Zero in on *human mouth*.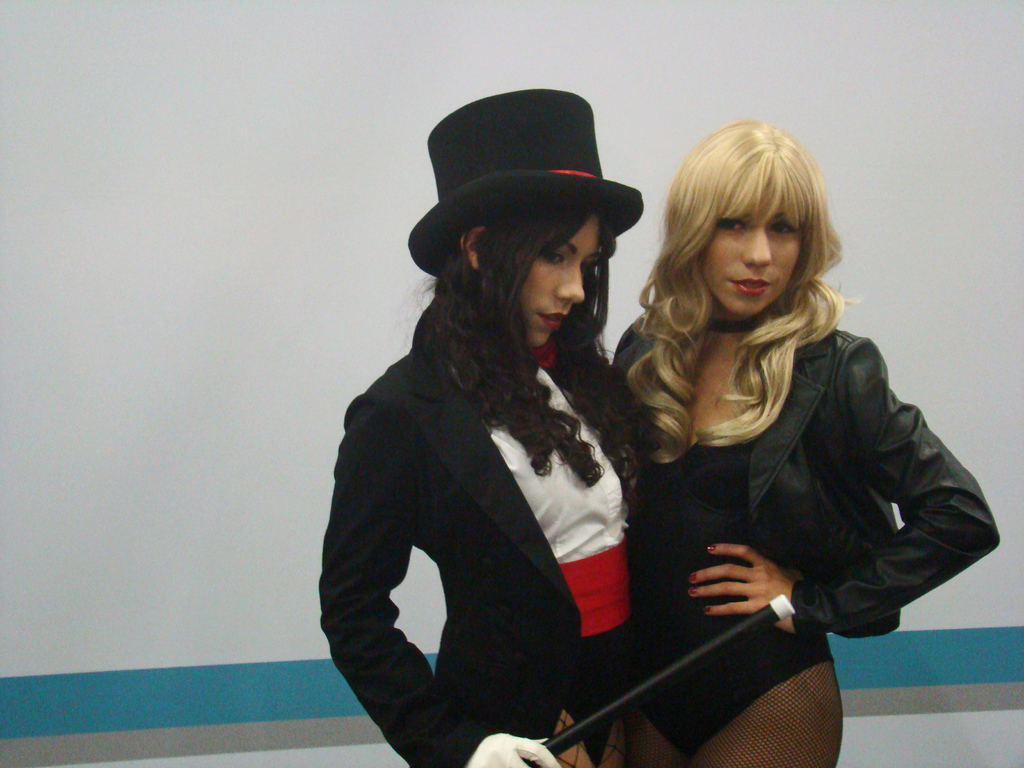
Zeroed in: {"left": 727, "top": 277, "right": 770, "bottom": 296}.
